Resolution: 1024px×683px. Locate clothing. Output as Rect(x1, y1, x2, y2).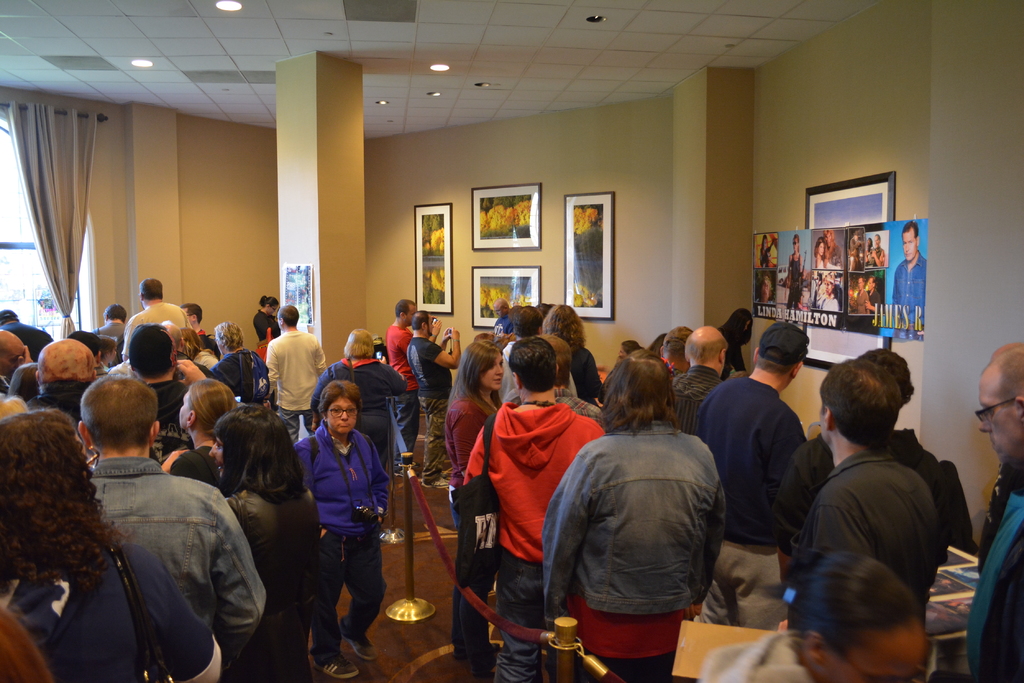
Rect(383, 325, 414, 467).
